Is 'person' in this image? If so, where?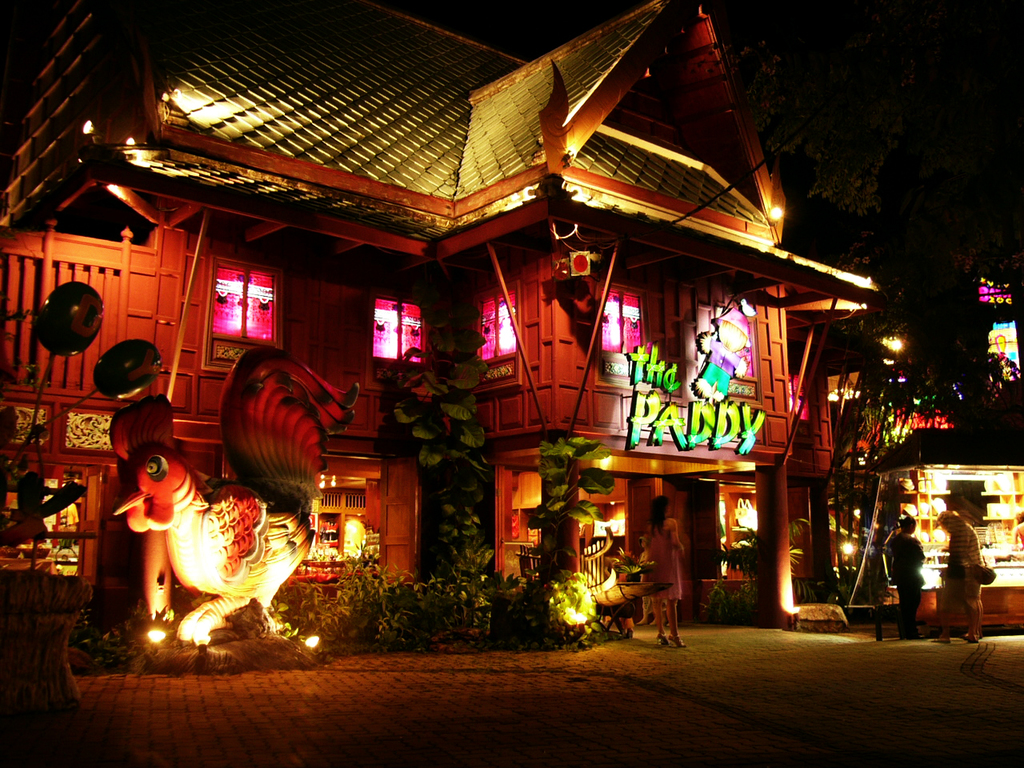
Yes, at bbox=[691, 306, 749, 410].
